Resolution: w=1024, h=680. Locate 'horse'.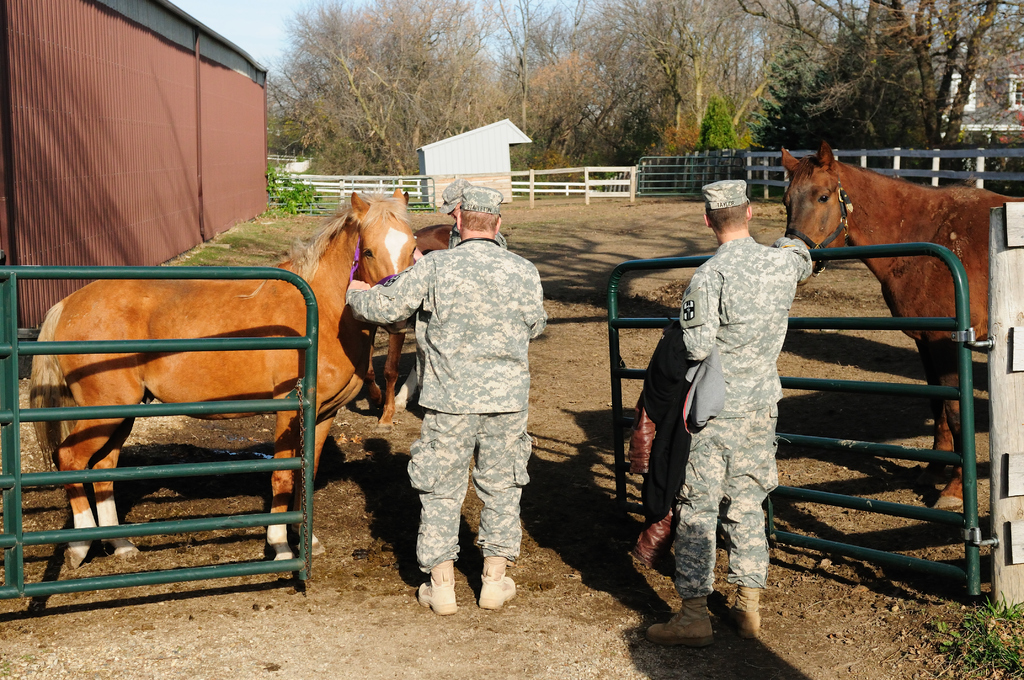
[x1=781, y1=135, x2=1023, y2=513].
